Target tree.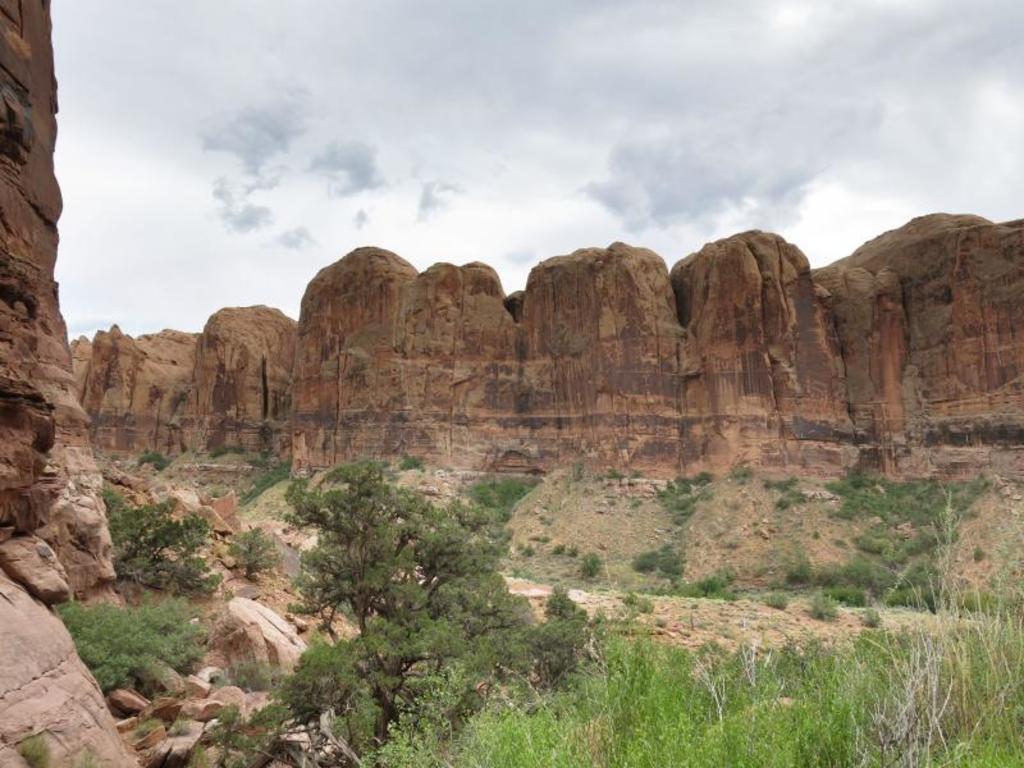
Target region: 132, 451, 165, 475.
